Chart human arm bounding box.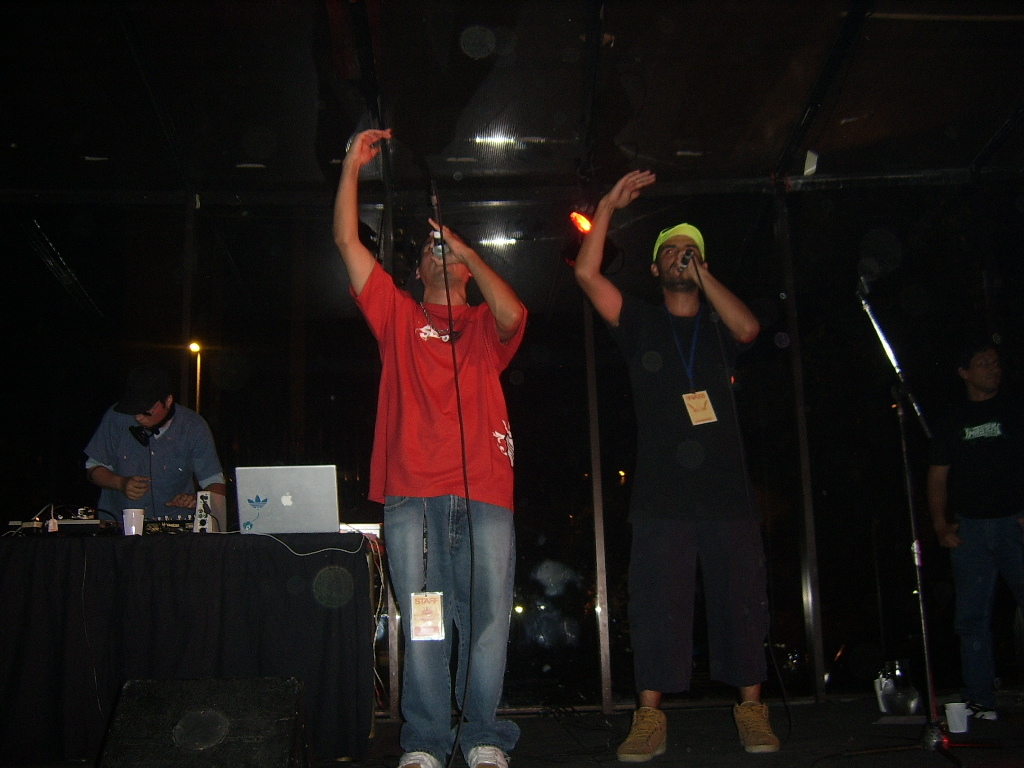
Charted: 573,168,660,331.
